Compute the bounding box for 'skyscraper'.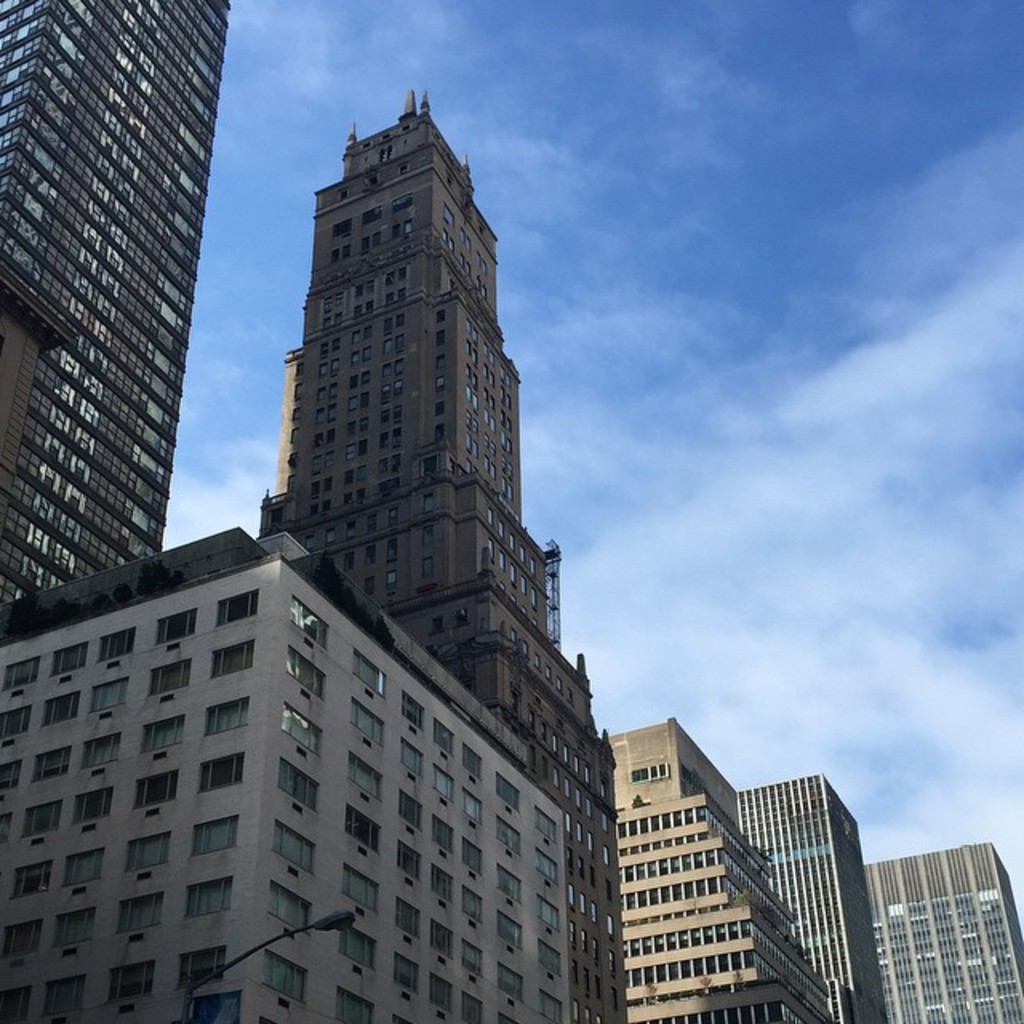
locate(0, 0, 237, 622).
